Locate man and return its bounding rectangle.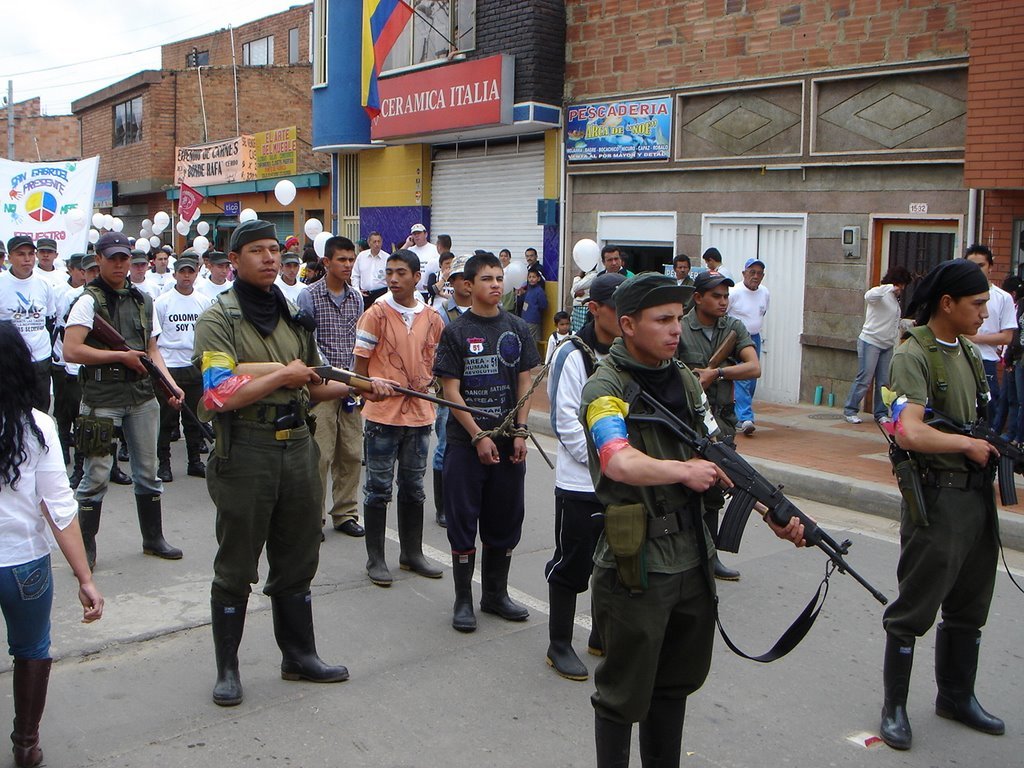
x1=877, y1=257, x2=1005, y2=747.
